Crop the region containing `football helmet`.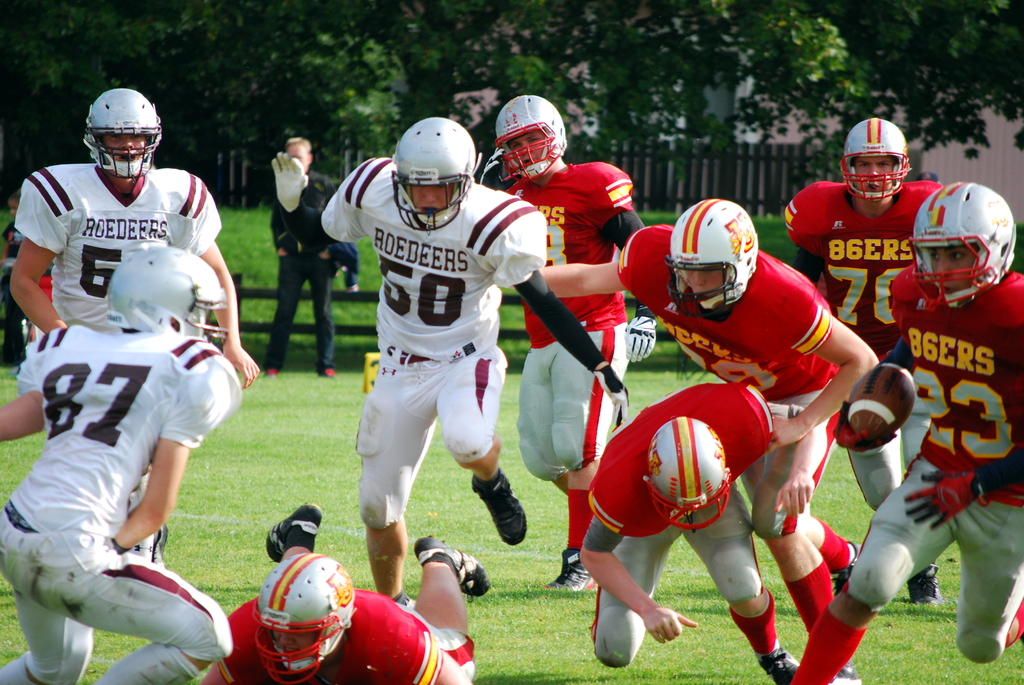
Crop region: (x1=390, y1=116, x2=485, y2=236).
